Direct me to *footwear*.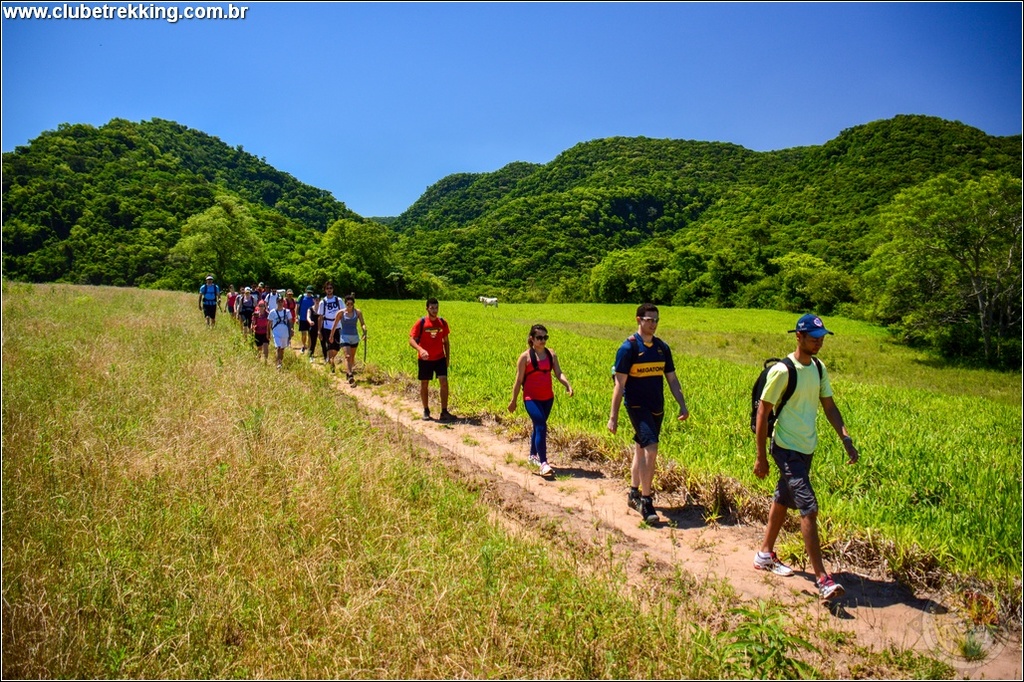
Direction: <bbox>443, 414, 464, 426</bbox>.
